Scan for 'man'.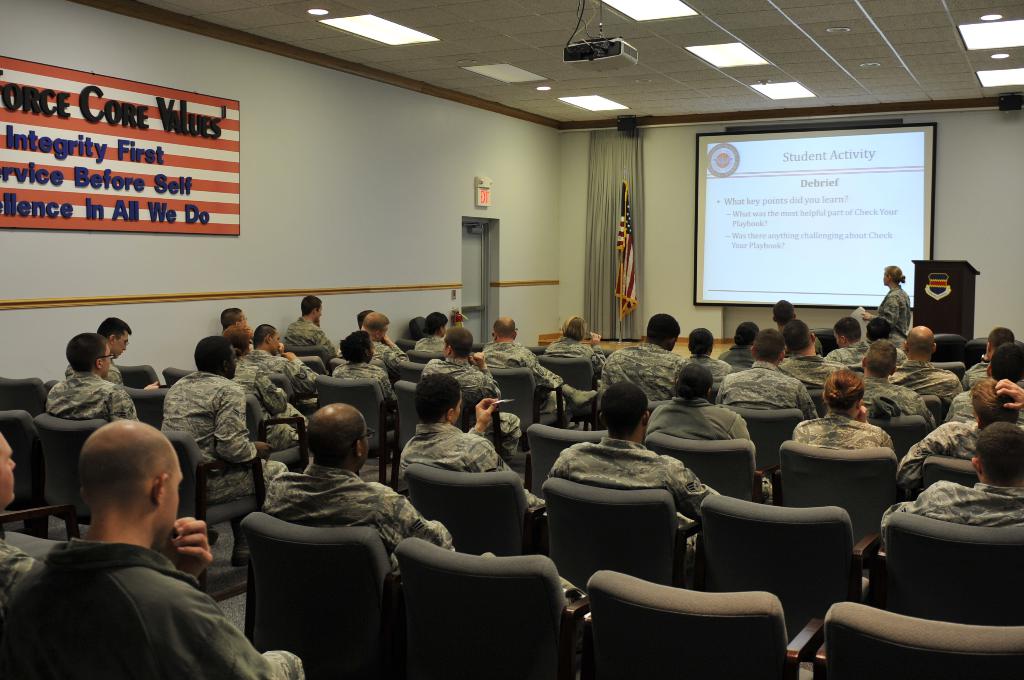
Scan result: region(820, 314, 871, 364).
